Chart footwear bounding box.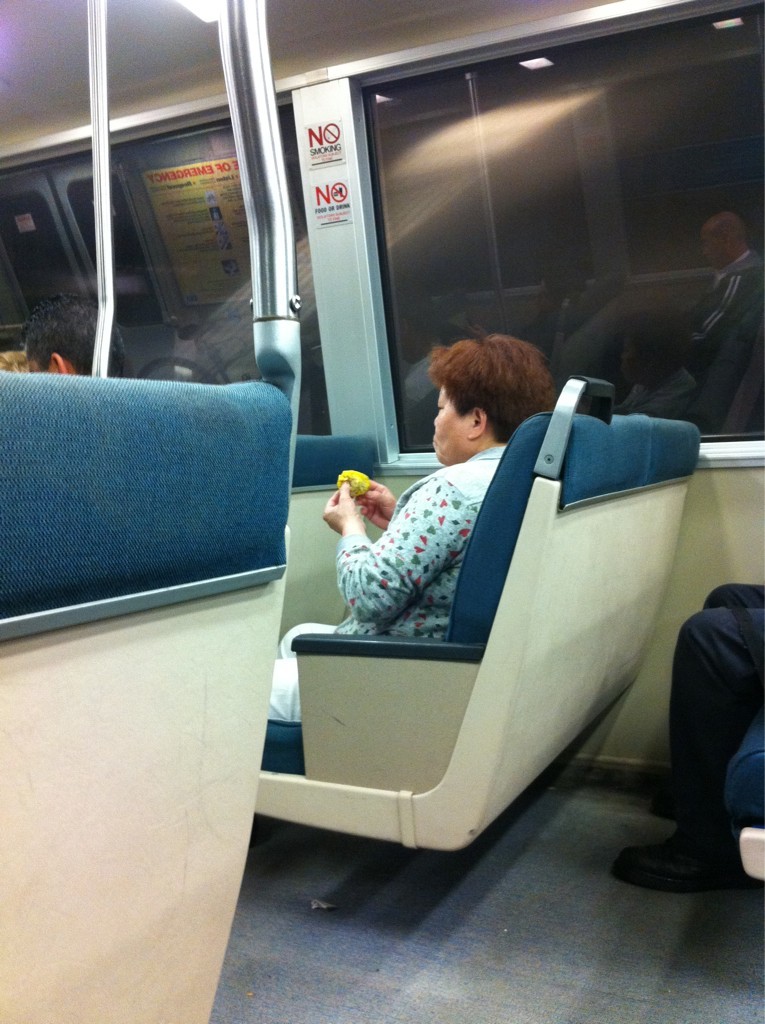
Charted: {"left": 602, "top": 819, "right": 749, "bottom": 893}.
